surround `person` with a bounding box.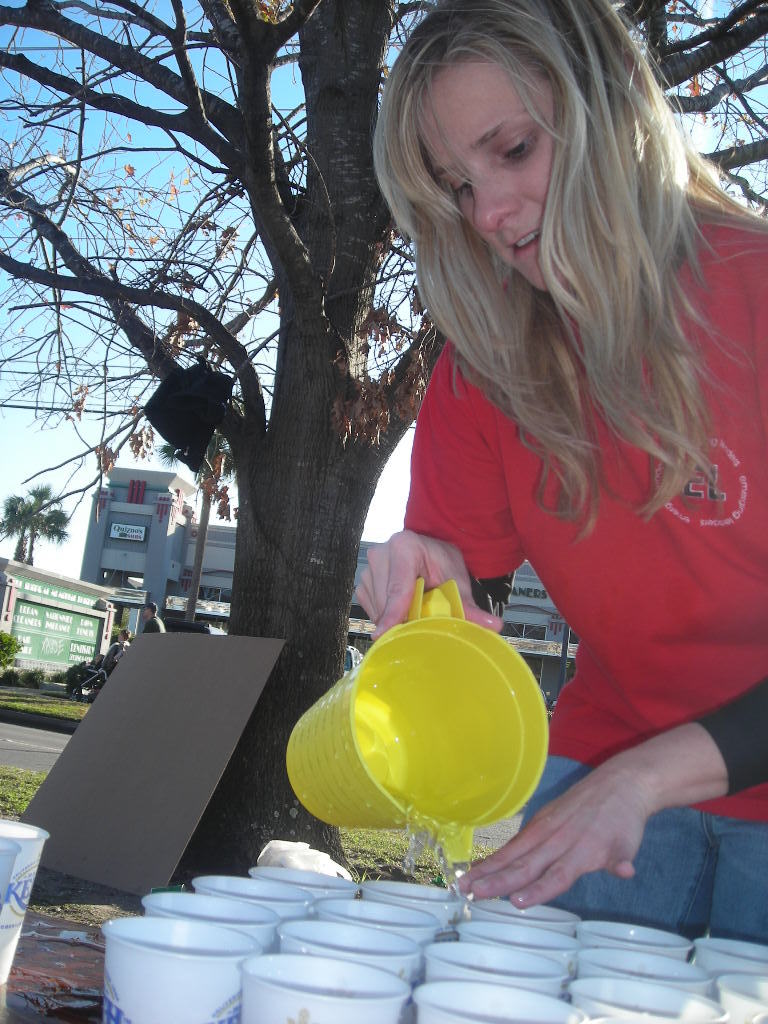
<bbox>315, 31, 732, 946</bbox>.
